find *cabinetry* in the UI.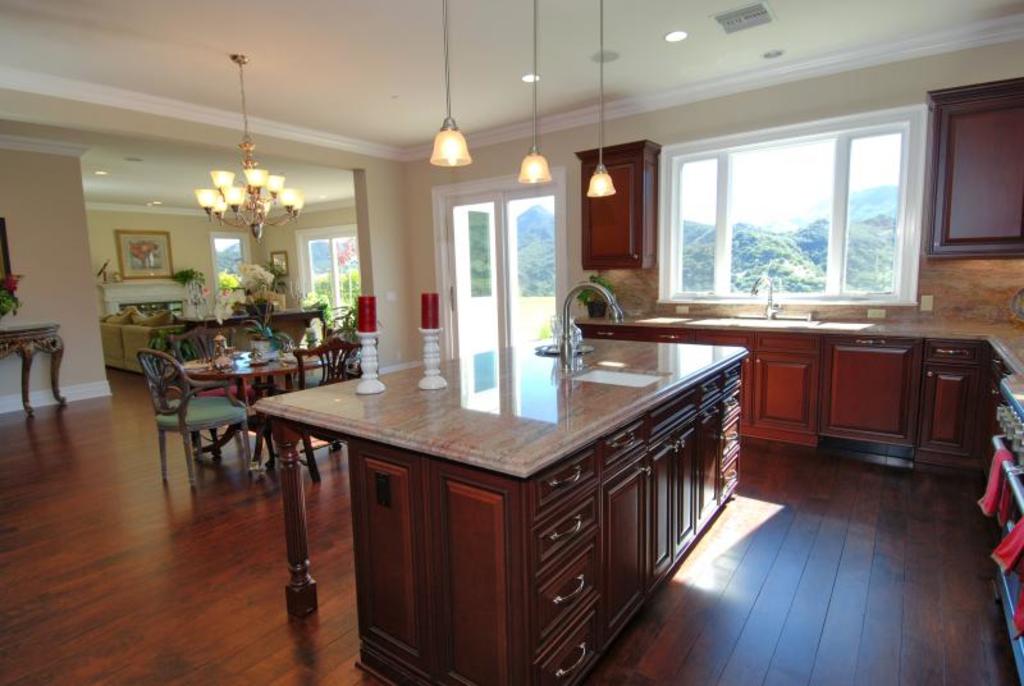
UI element at <region>680, 371, 713, 549</region>.
